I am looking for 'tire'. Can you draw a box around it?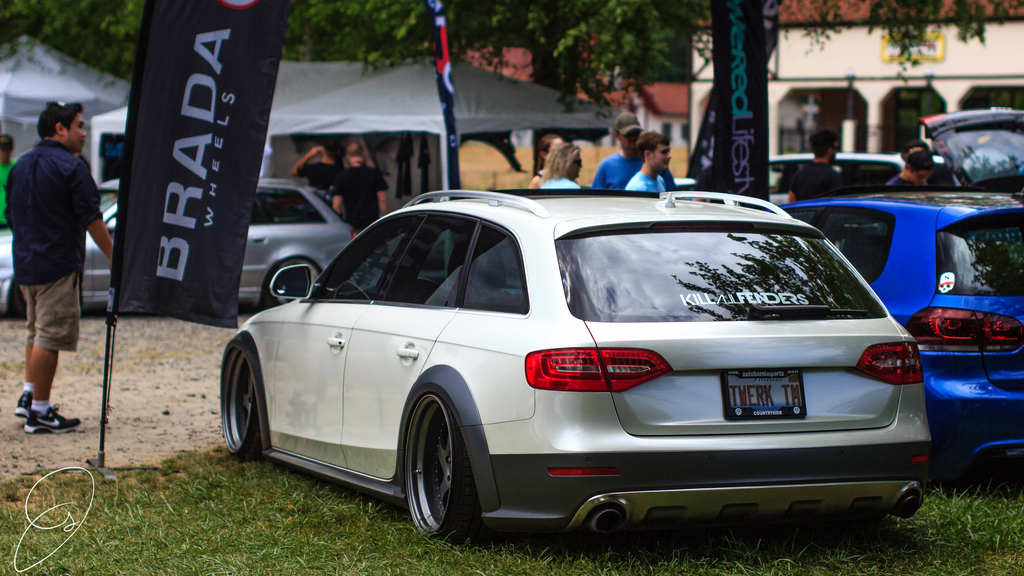
Sure, the bounding box is [271,254,328,304].
